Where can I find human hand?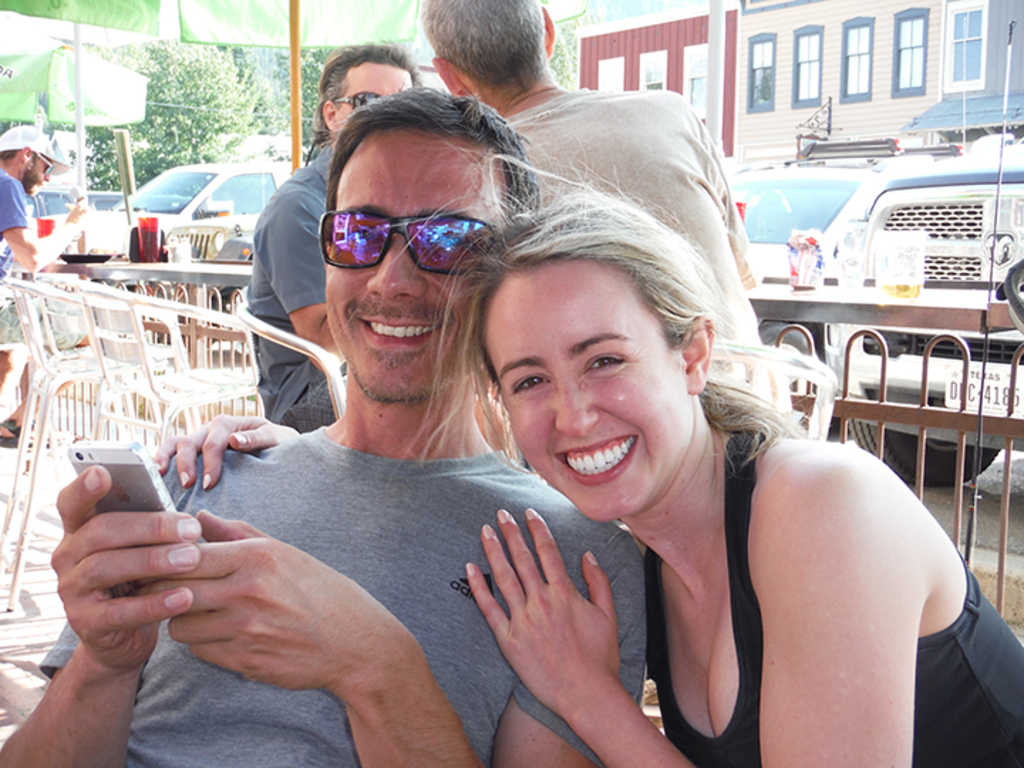
You can find it at [61, 199, 92, 233].
